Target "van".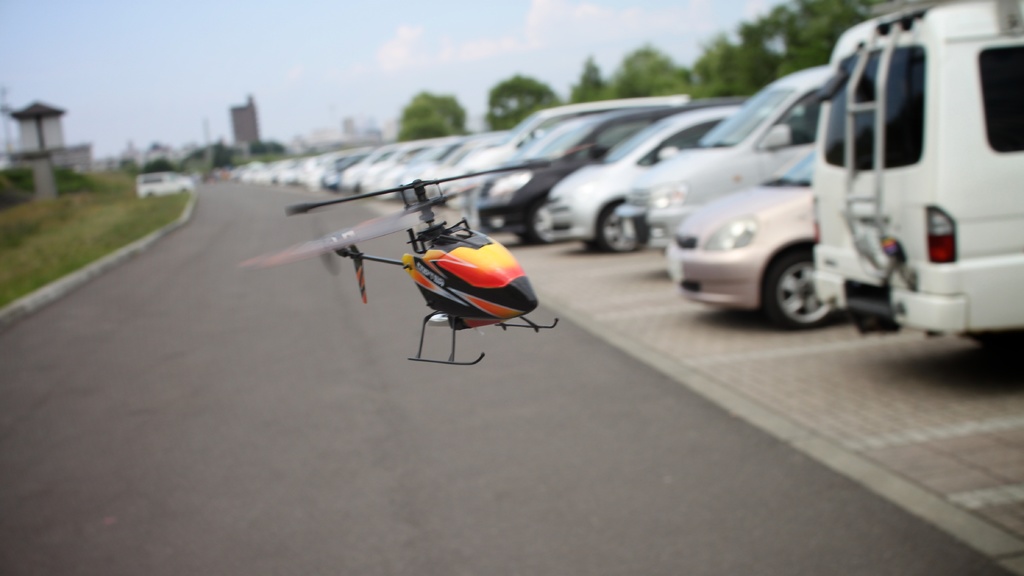
Target region: box(610, 67, 830, 250).
